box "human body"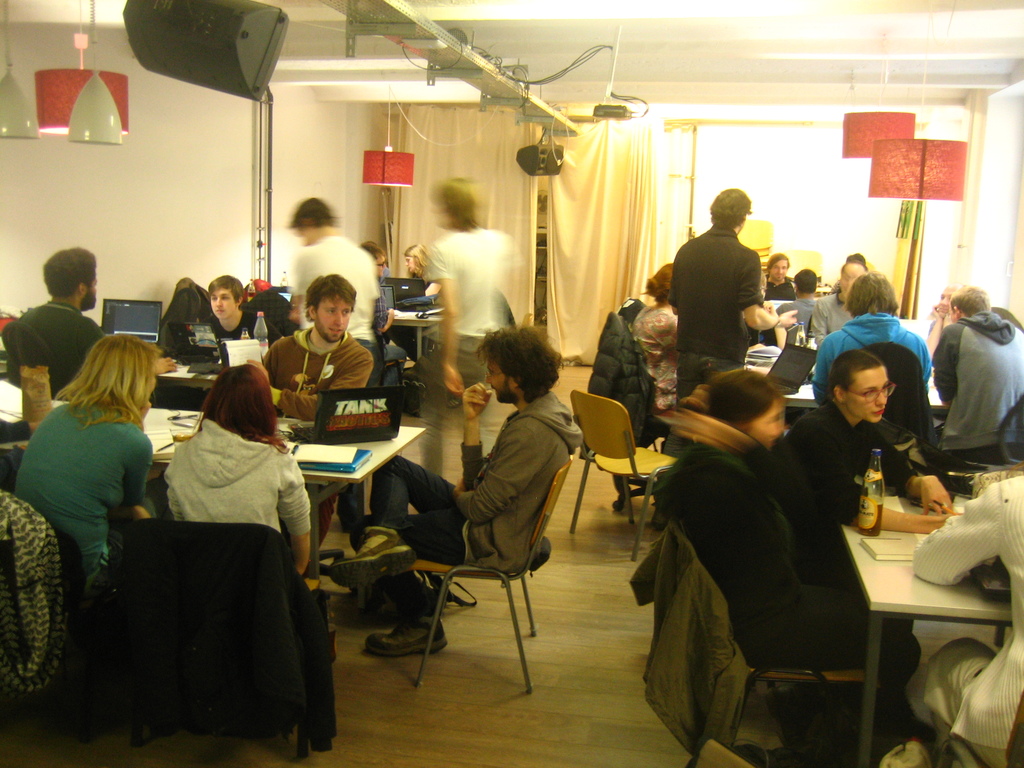
[x1=928, y1=283, x2=1023, y2=455]
